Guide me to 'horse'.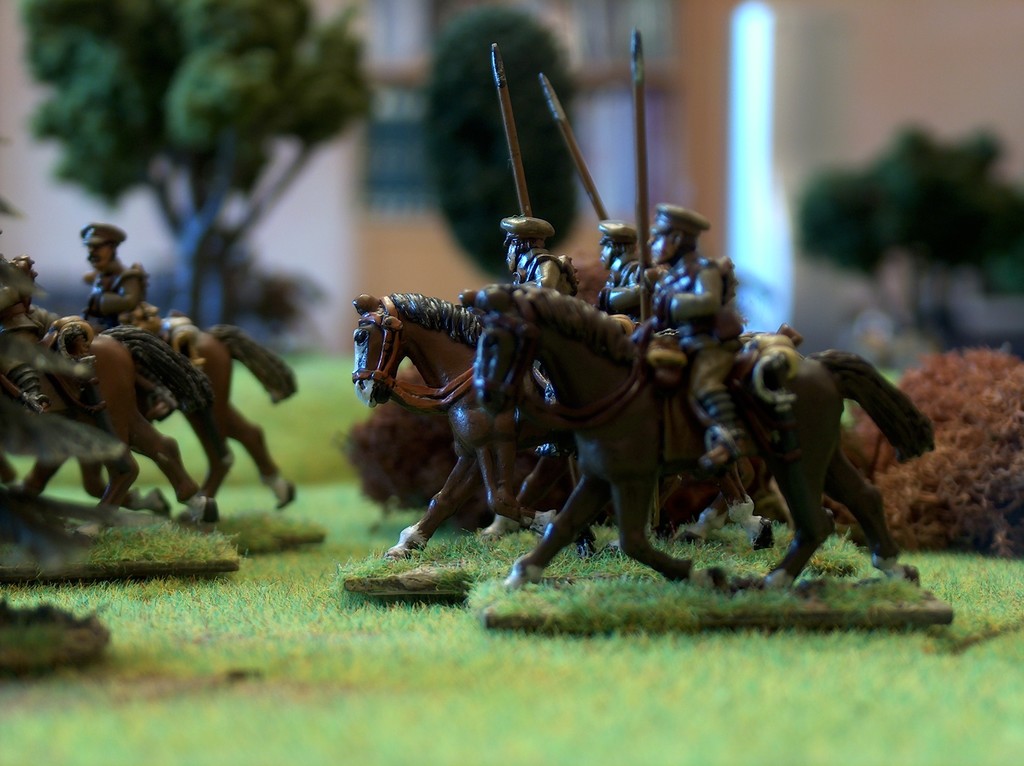
Guidance: (x1=456, y1=282, x2=940, y2=589).
